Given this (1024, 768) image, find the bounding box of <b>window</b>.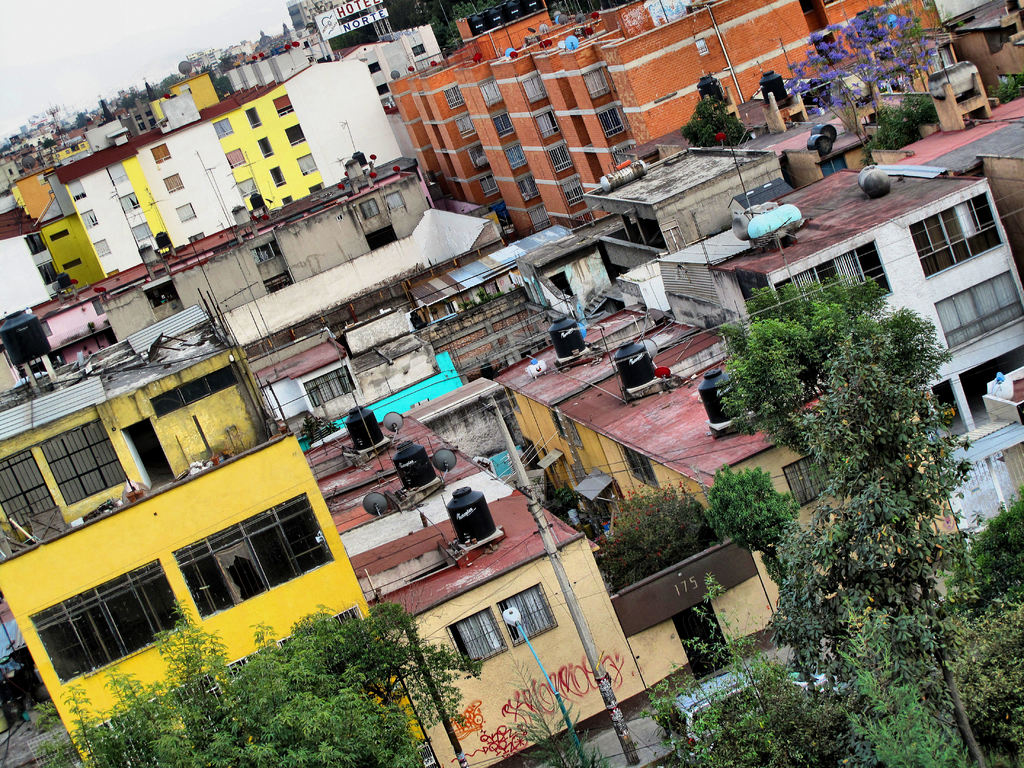
<region>281, 120, 310, 150</region>.
